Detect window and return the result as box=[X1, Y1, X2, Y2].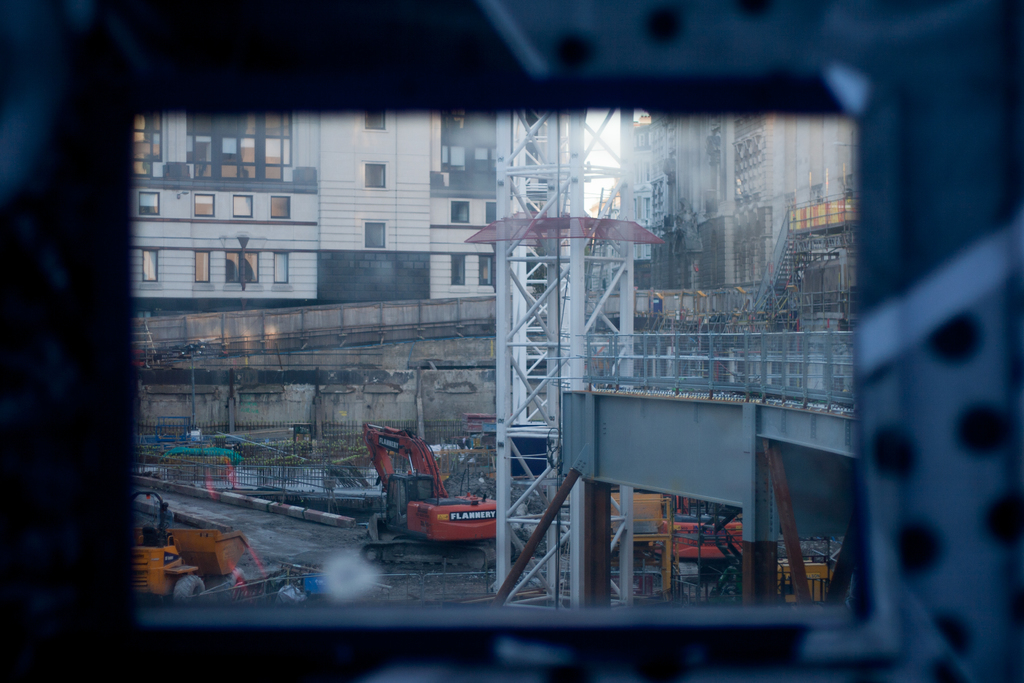
box=[143, 245, 160, 284].
